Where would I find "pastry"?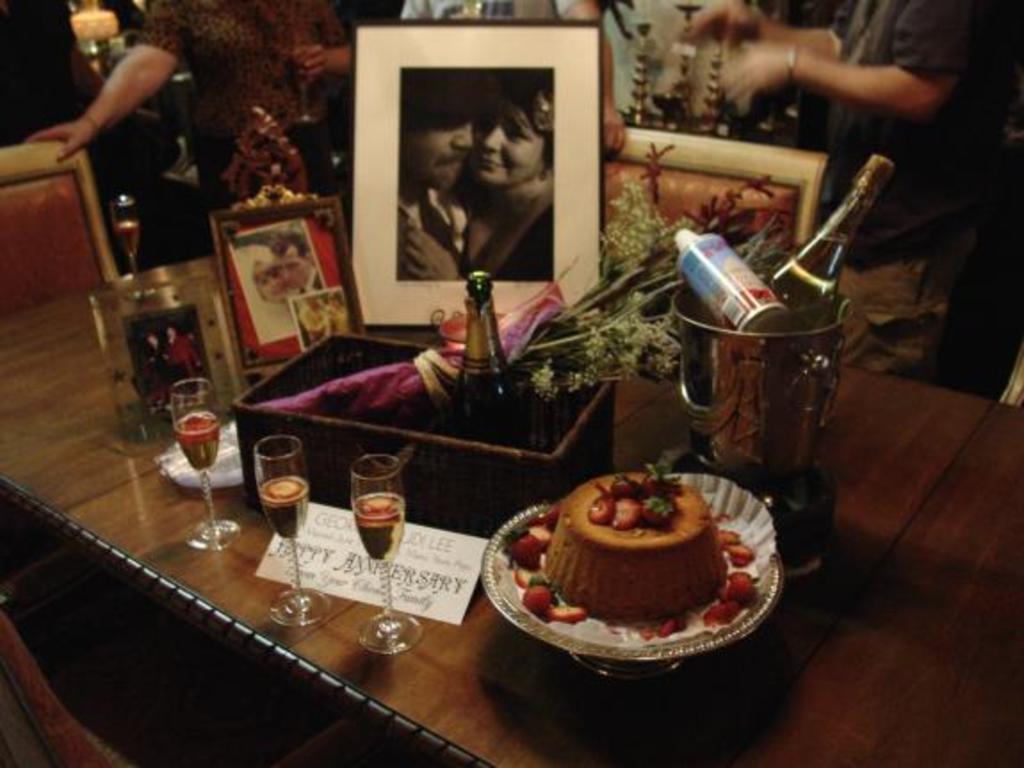
At {"left": 545, "top": 469, "right": 725, "bottom": 629}.
